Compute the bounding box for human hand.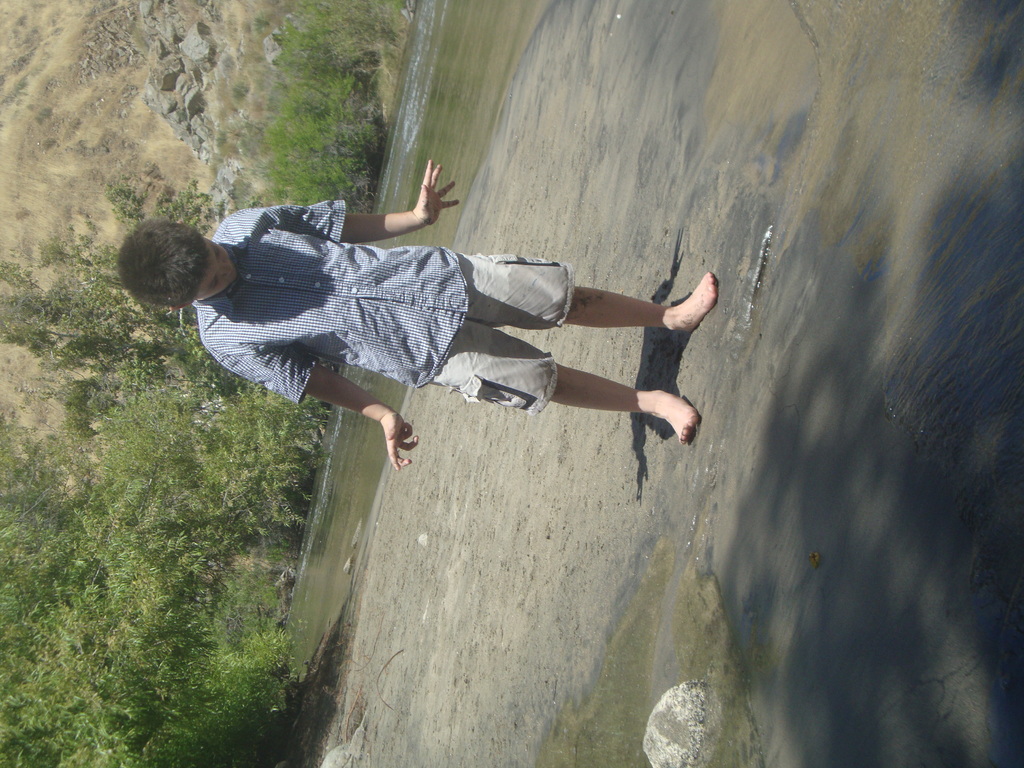
<box>412,157,461,227</box>.
